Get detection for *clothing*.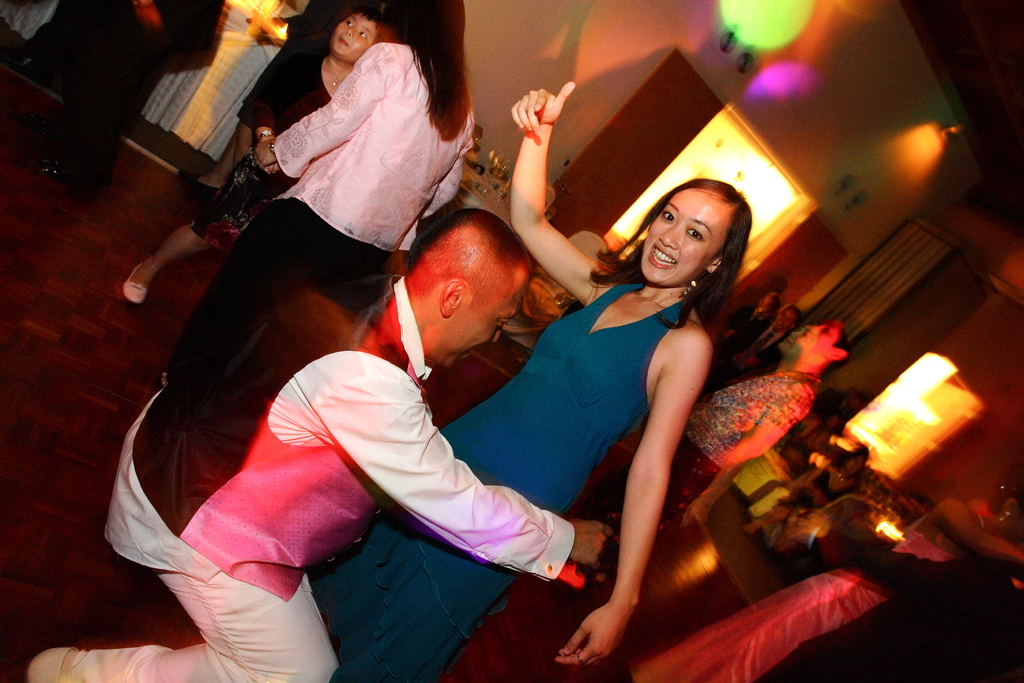
Detection: 49/0/227/173.
